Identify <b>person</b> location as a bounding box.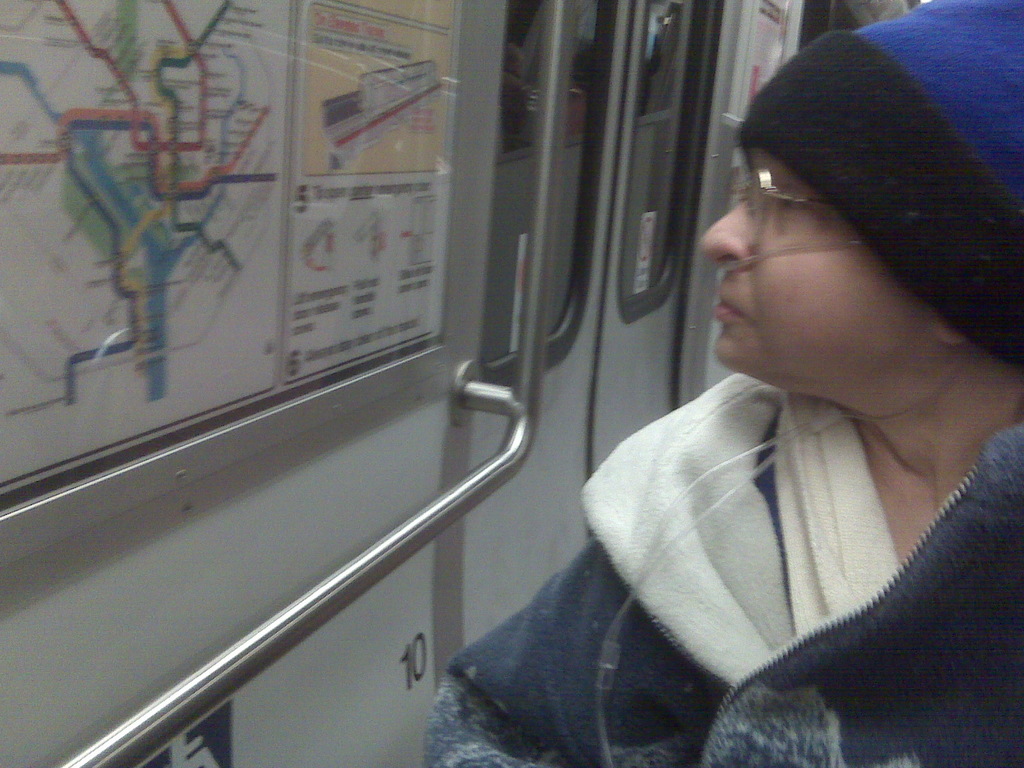
<region>438, 0, 1023, 762</region>.
